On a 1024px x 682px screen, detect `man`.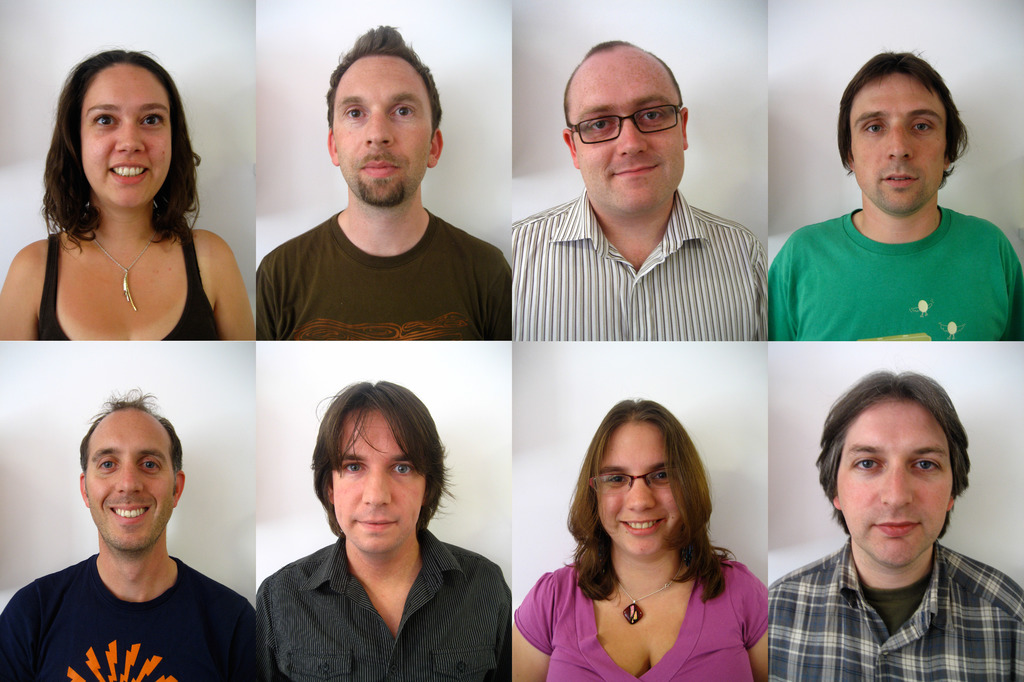
select_region(262, 379, 514, 681).
